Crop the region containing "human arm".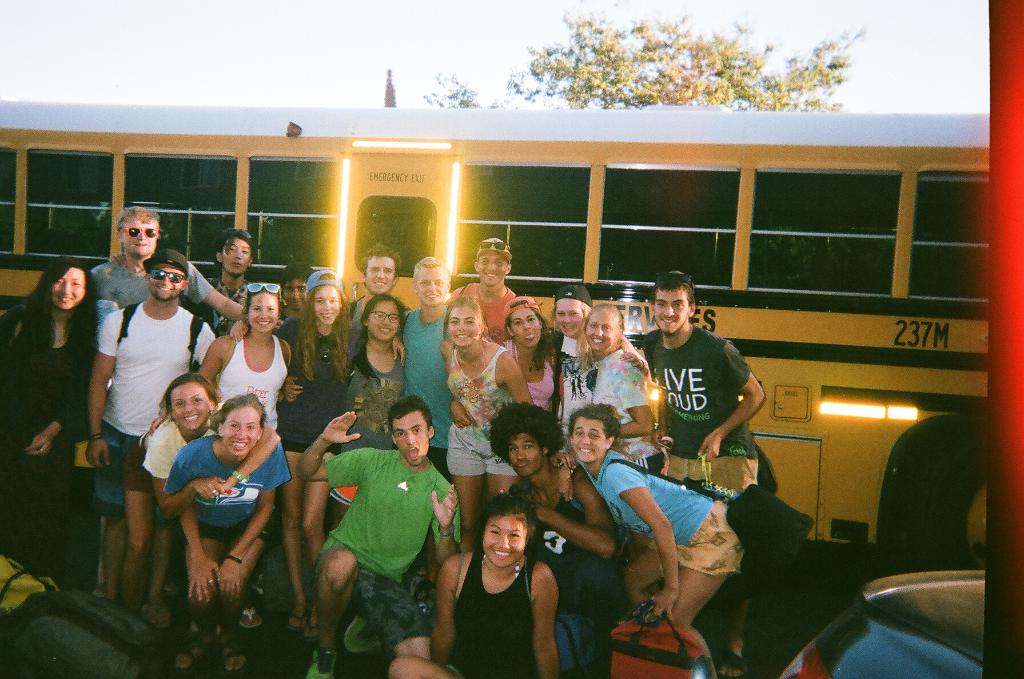
Crop region: bbox(551, 329, 567, 395).
